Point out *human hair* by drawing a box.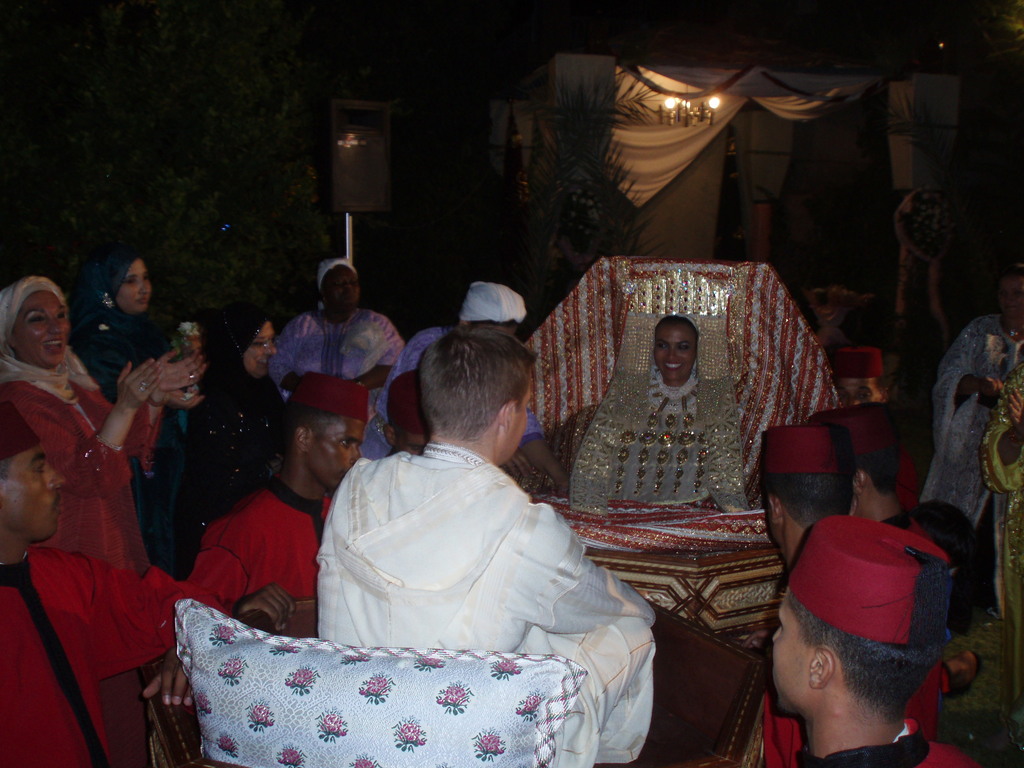
(913, 500, 969, 567).
